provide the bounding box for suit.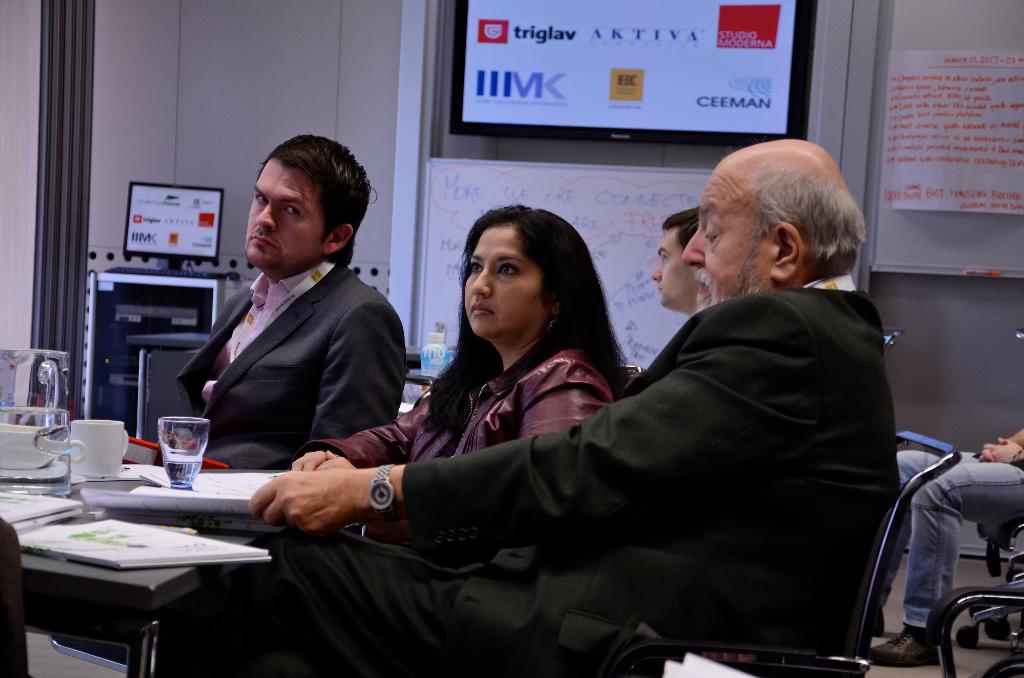
crop(179, 261, 408, 533).
